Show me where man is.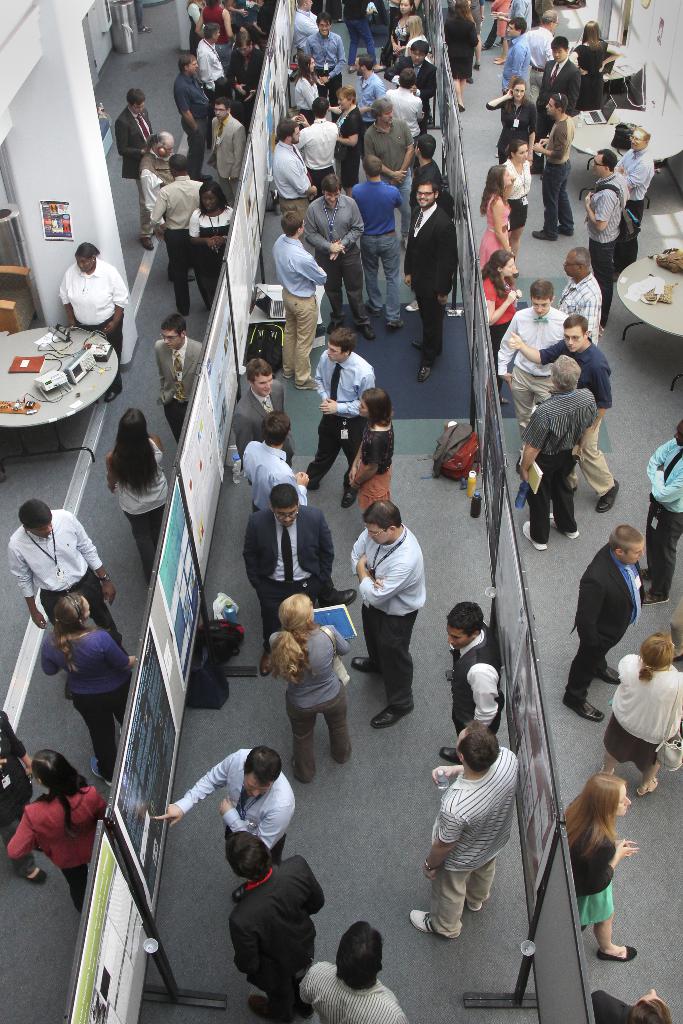
man is at [407,175,460,390].
